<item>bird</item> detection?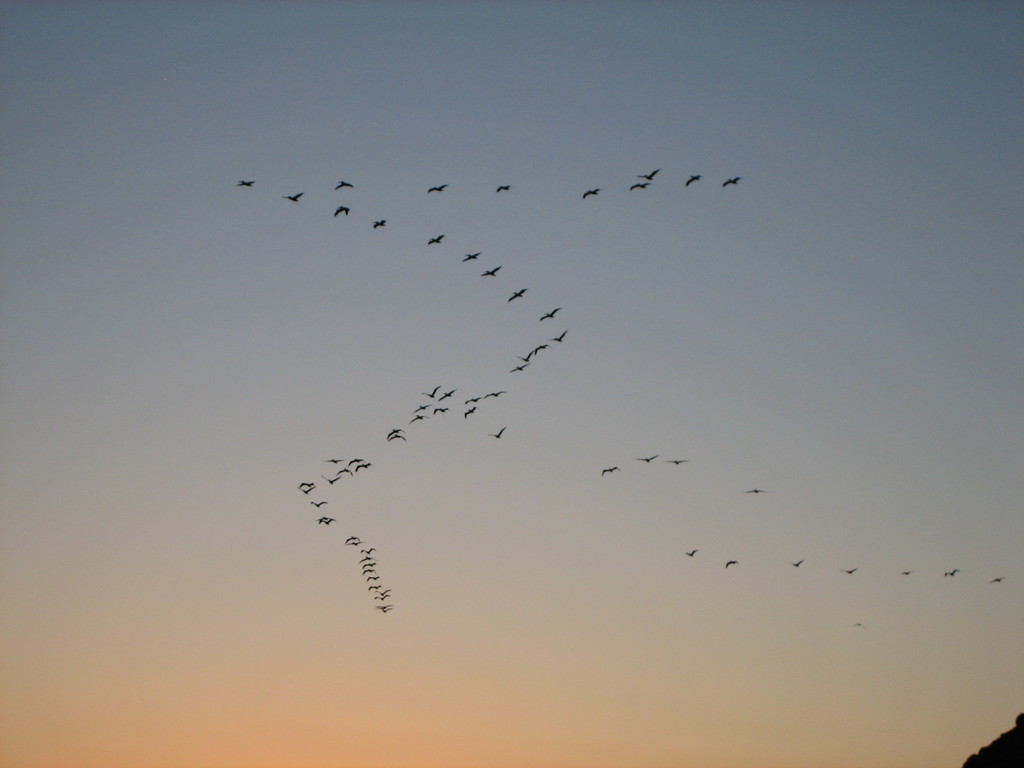
(left=943, top=566, right=960, bottom=579)
